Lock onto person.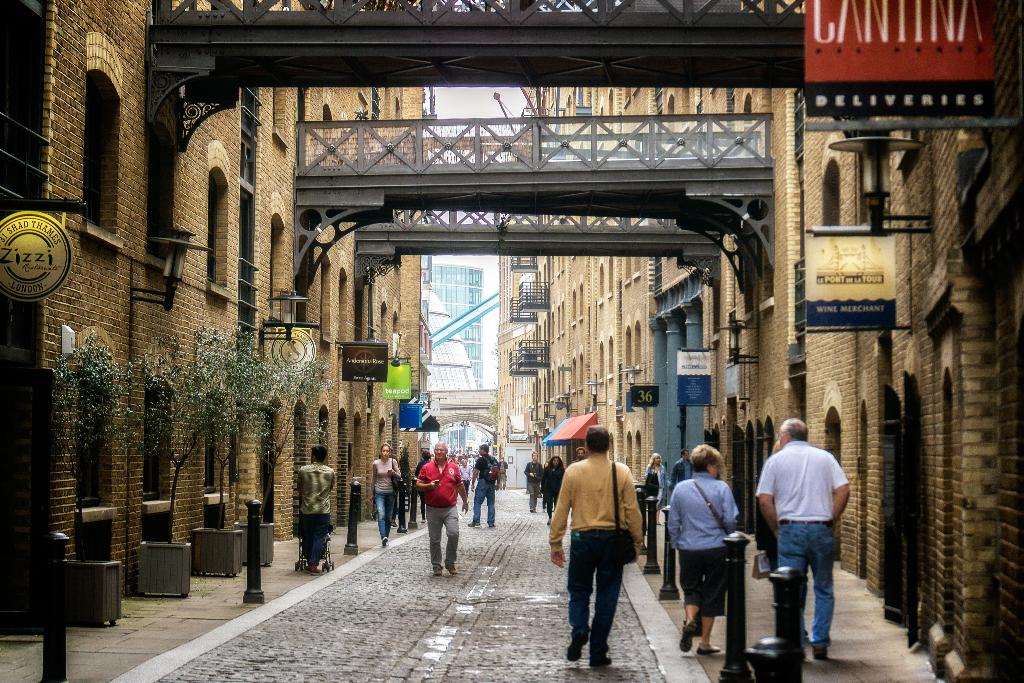
Locked: (left=646, top=457, right=664, bottom=507).
